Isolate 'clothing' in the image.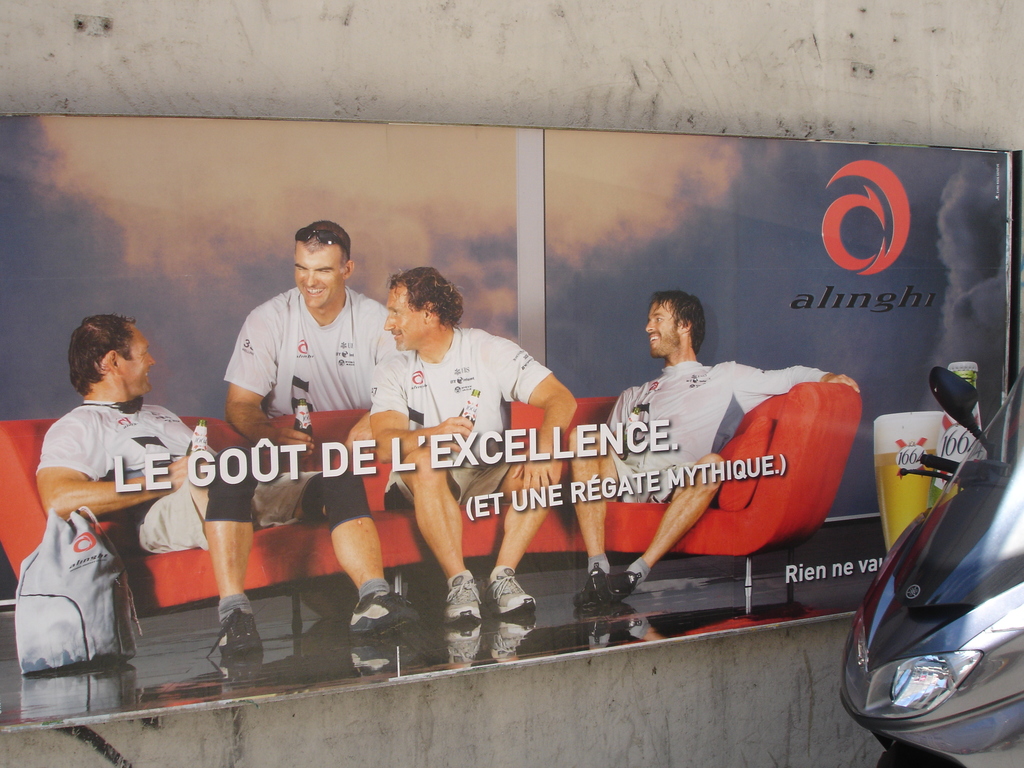
Isolated region: [215,278,400,417].
